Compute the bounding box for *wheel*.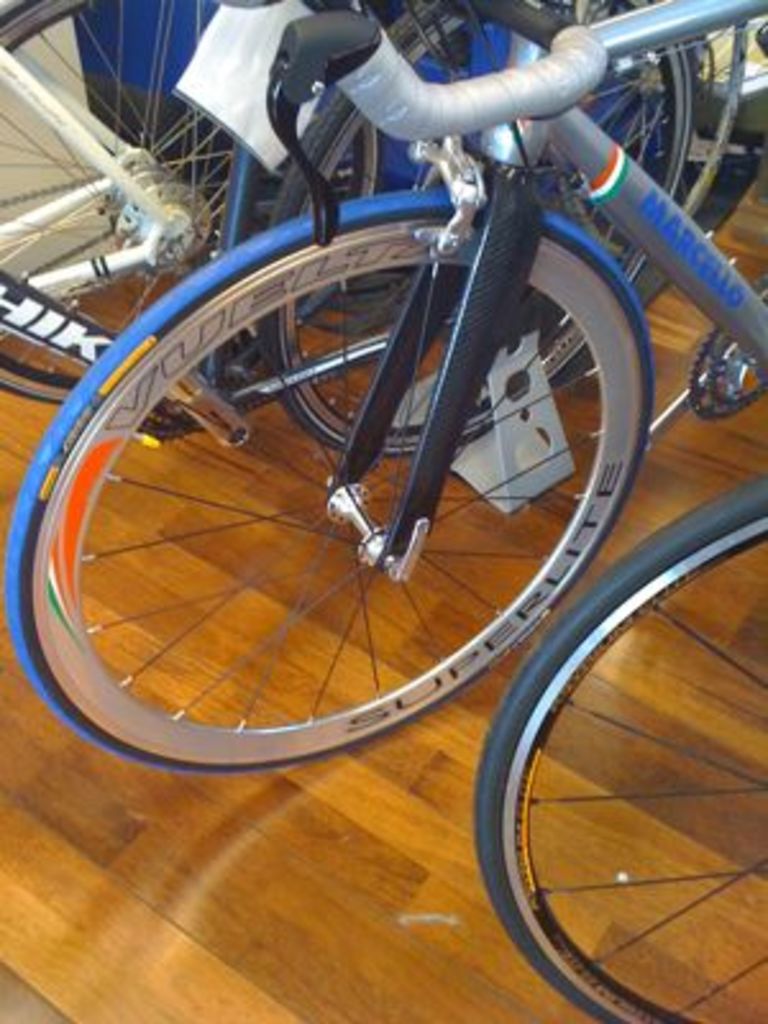
{"left": 13, "top": 189, "right": 658, "bottom": 760}.
